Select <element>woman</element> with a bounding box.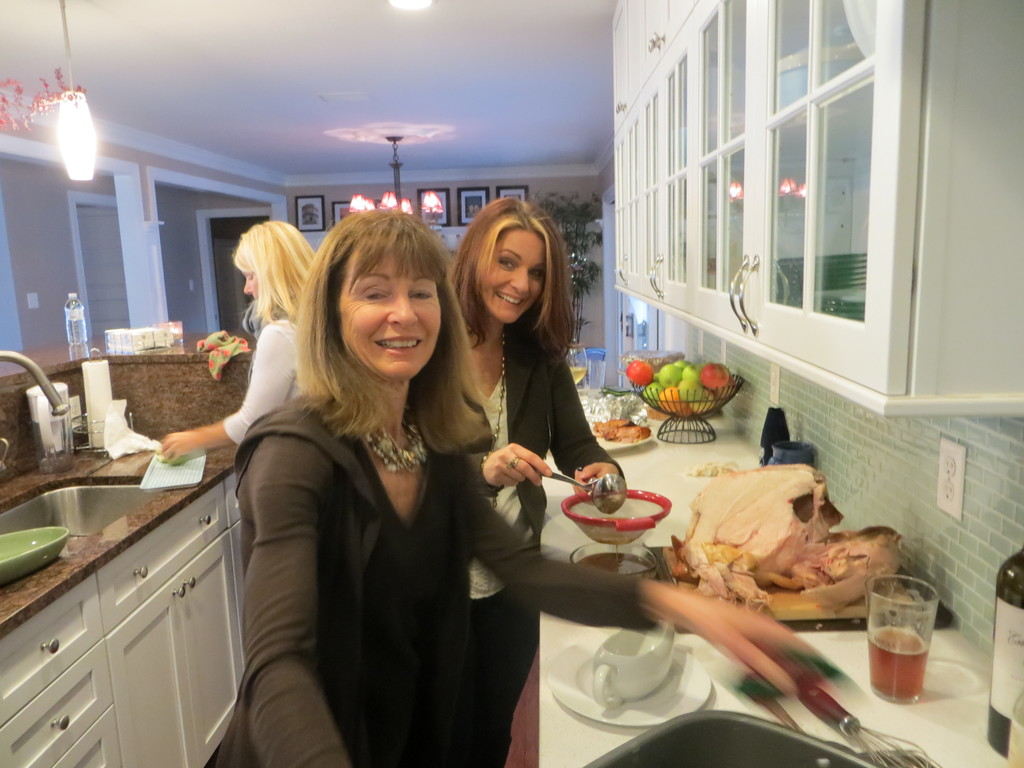
l=212, t=207, r=830, b=767.
